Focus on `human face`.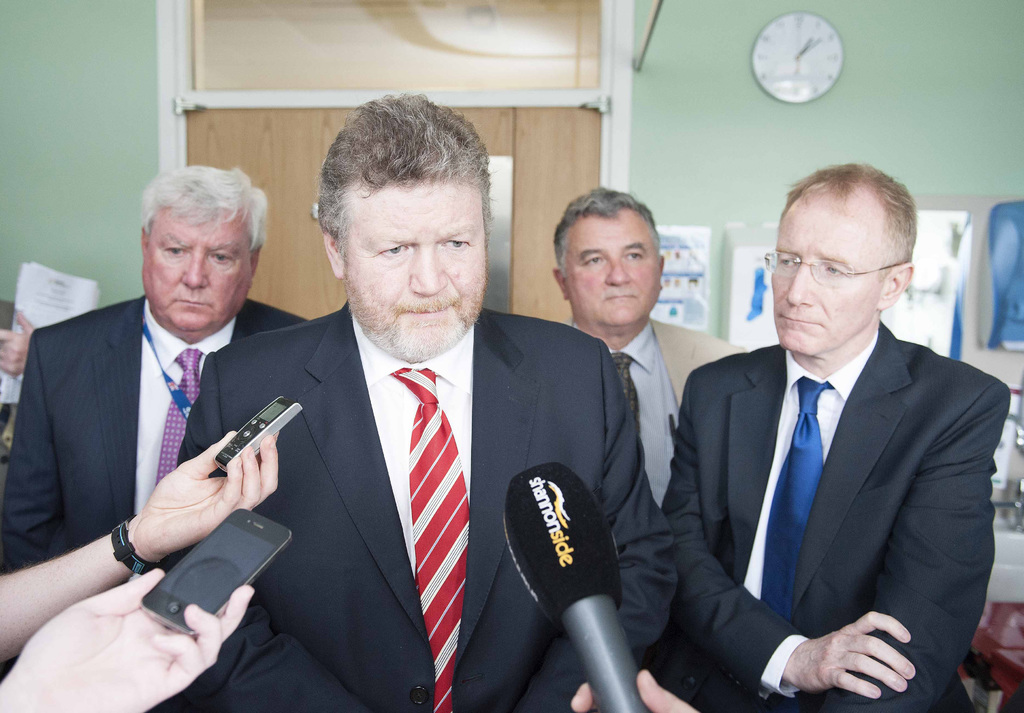
Focused at [771,209,874,356].
